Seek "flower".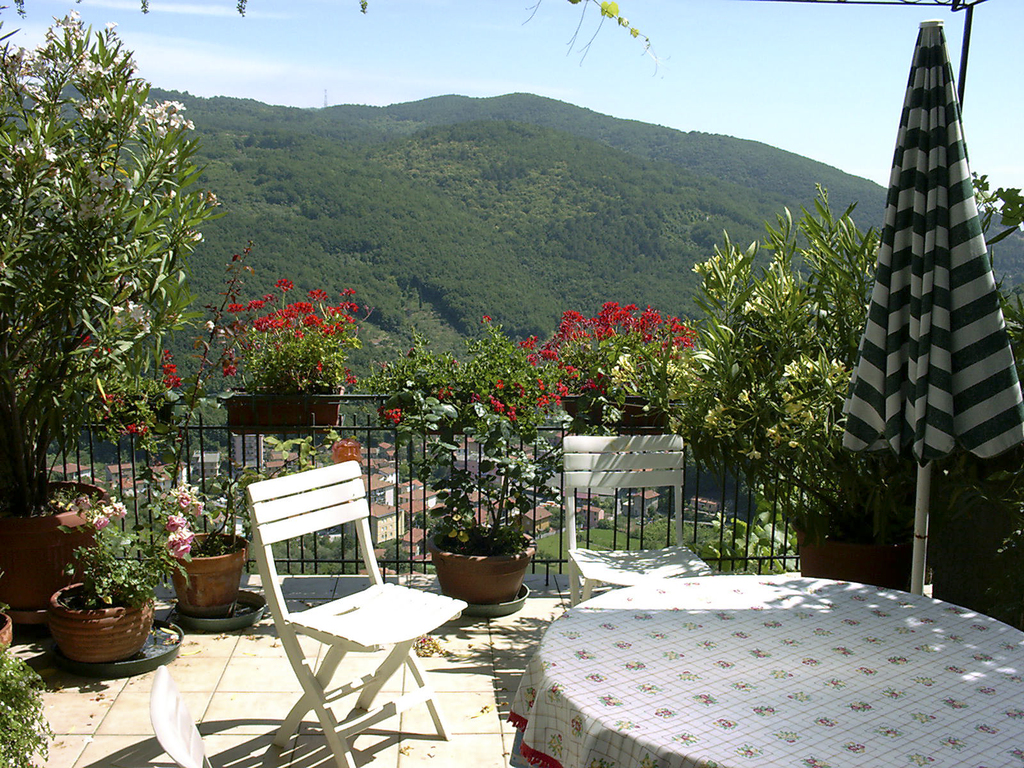
<box>223,362,236,374</box>.
